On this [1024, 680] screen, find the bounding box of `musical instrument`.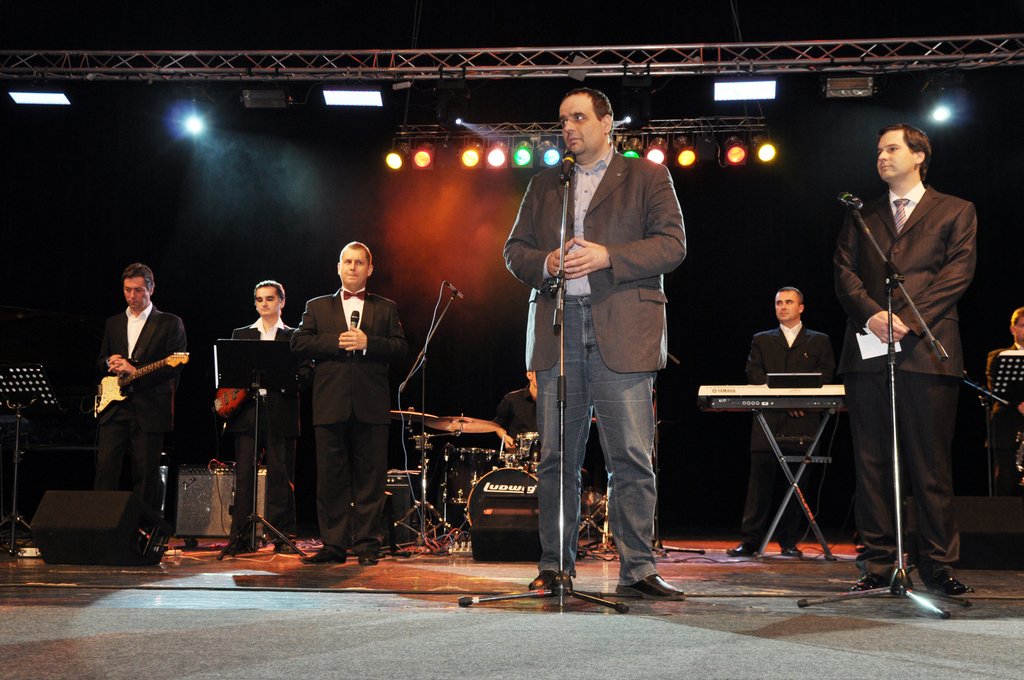
Bounding box: [left=463, top=467, right=540, bottom=523].
